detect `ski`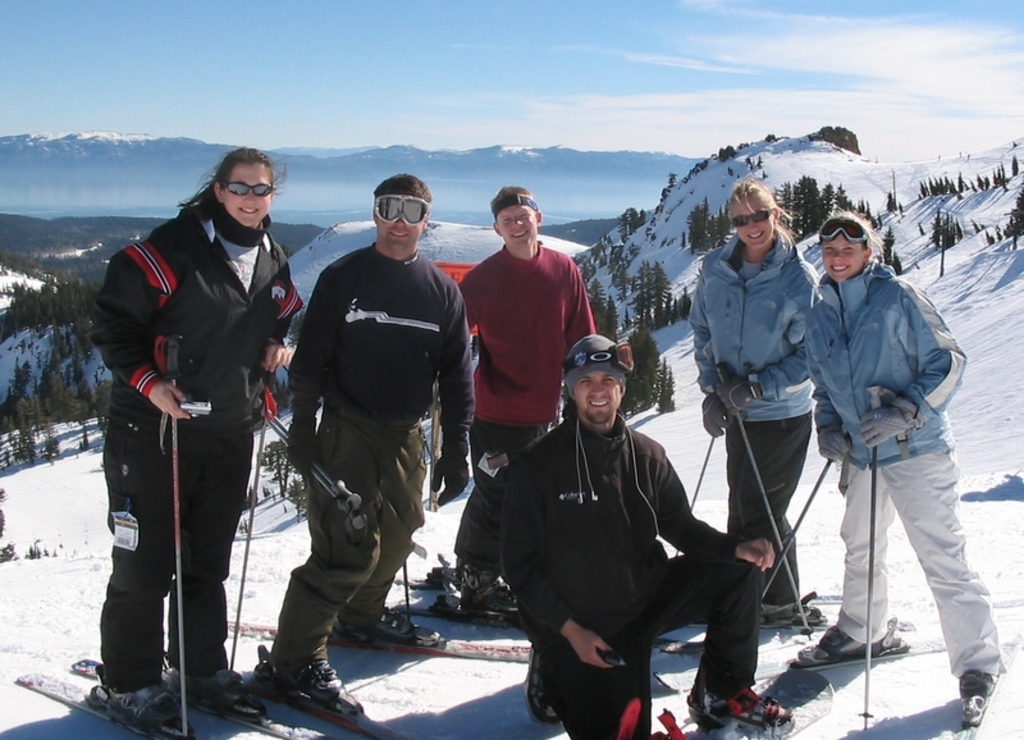
[658,591,829,645]
